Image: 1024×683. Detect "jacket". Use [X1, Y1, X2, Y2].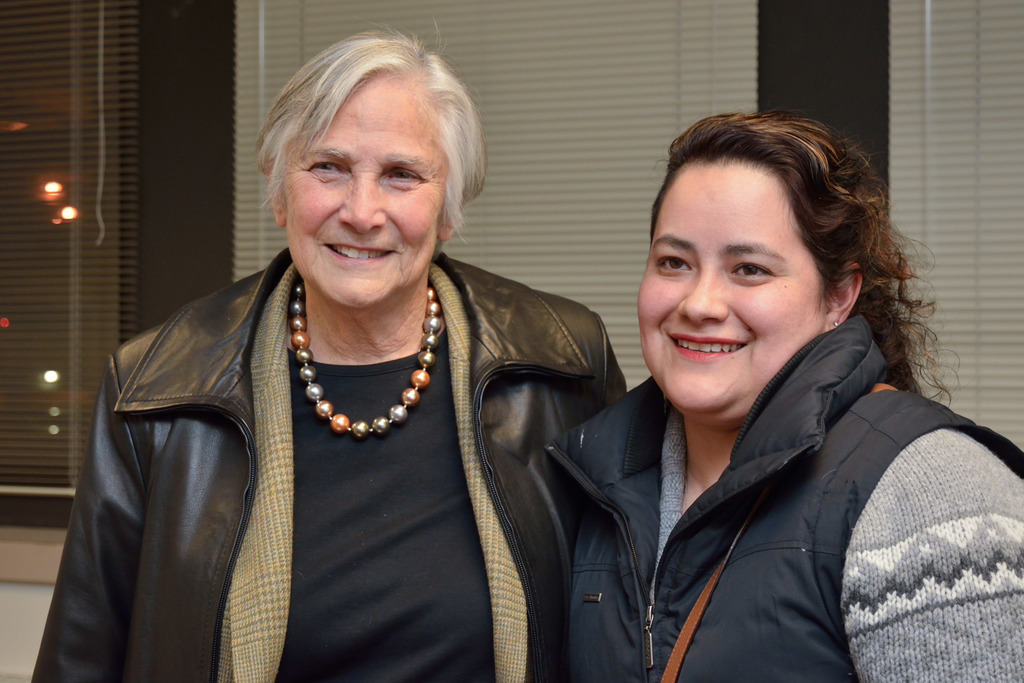
[541, 315, 1023, 682].
